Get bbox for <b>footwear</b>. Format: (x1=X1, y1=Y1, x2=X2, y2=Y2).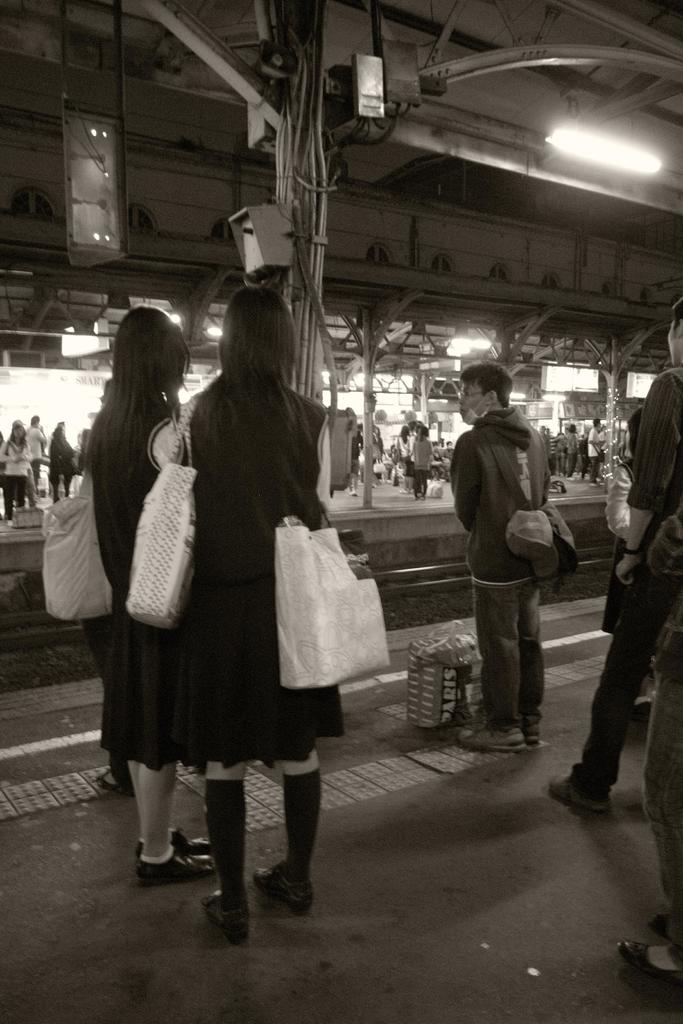
(x1=253, y1=858, x2=317, y2=925).
